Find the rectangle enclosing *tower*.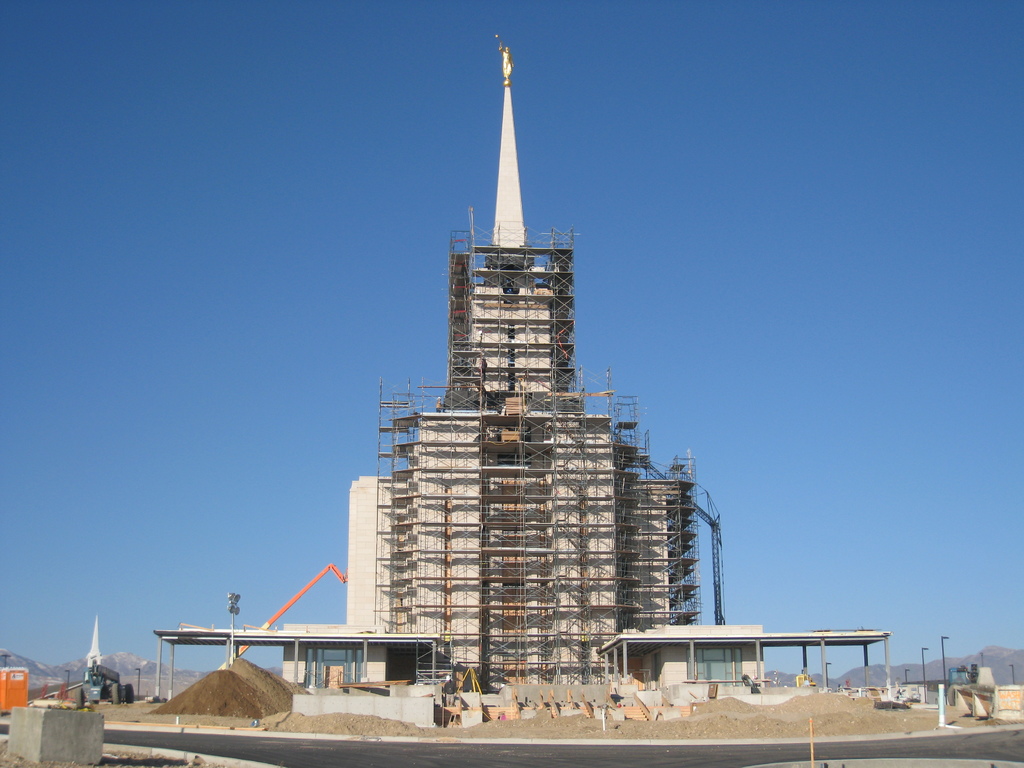
{"left": 280, "top": 40, "right": 766, "bottom": 690}.
